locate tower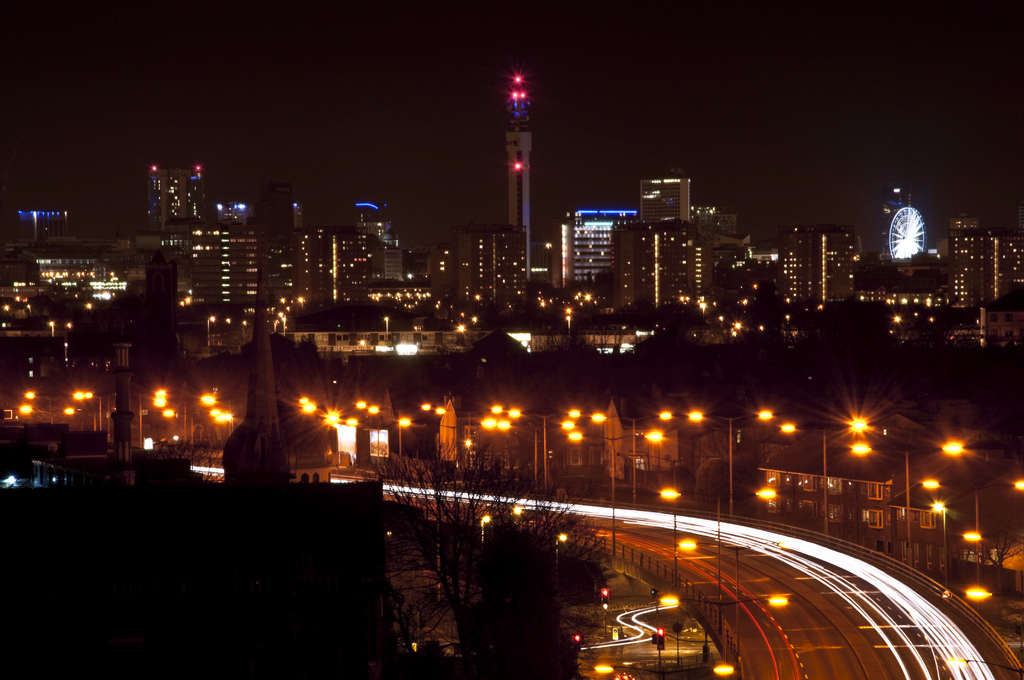
152:158:205:227
